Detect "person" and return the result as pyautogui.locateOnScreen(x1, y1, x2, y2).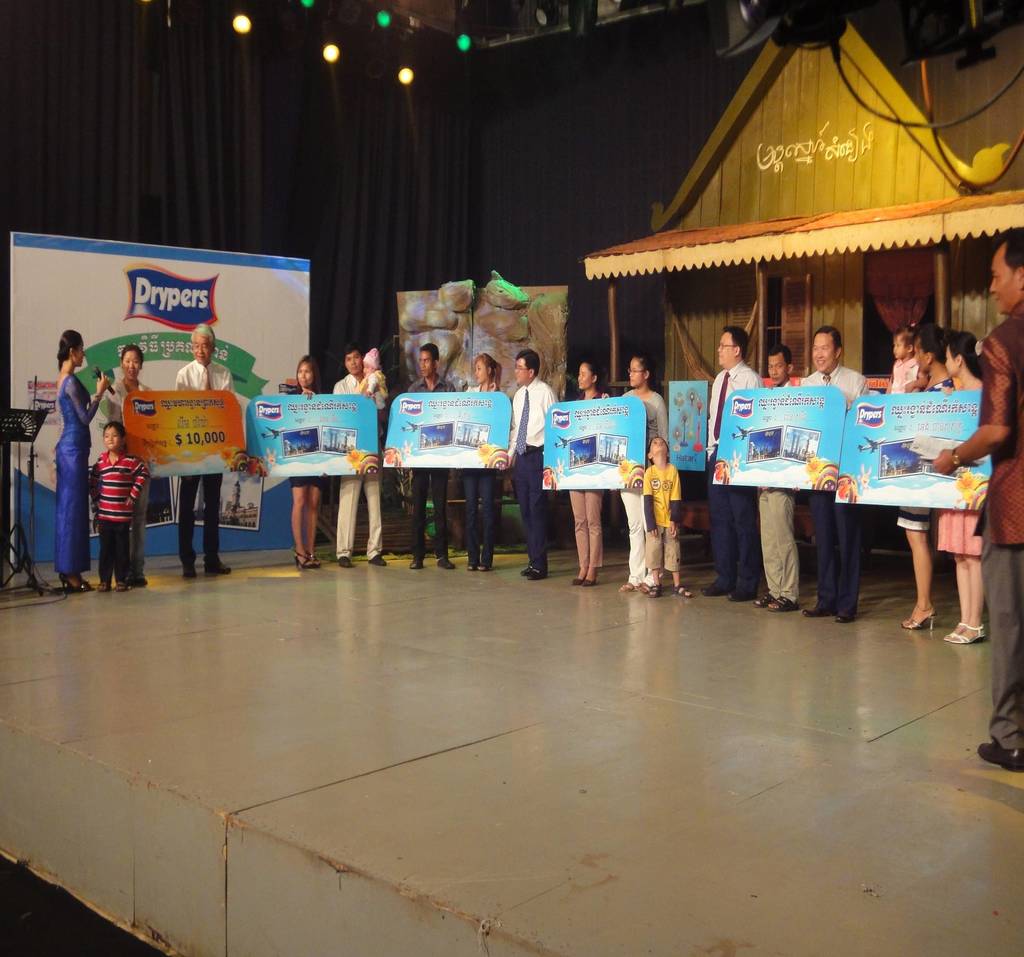
pyautogui.locateOnScreen(937, 326, 982, 642).
